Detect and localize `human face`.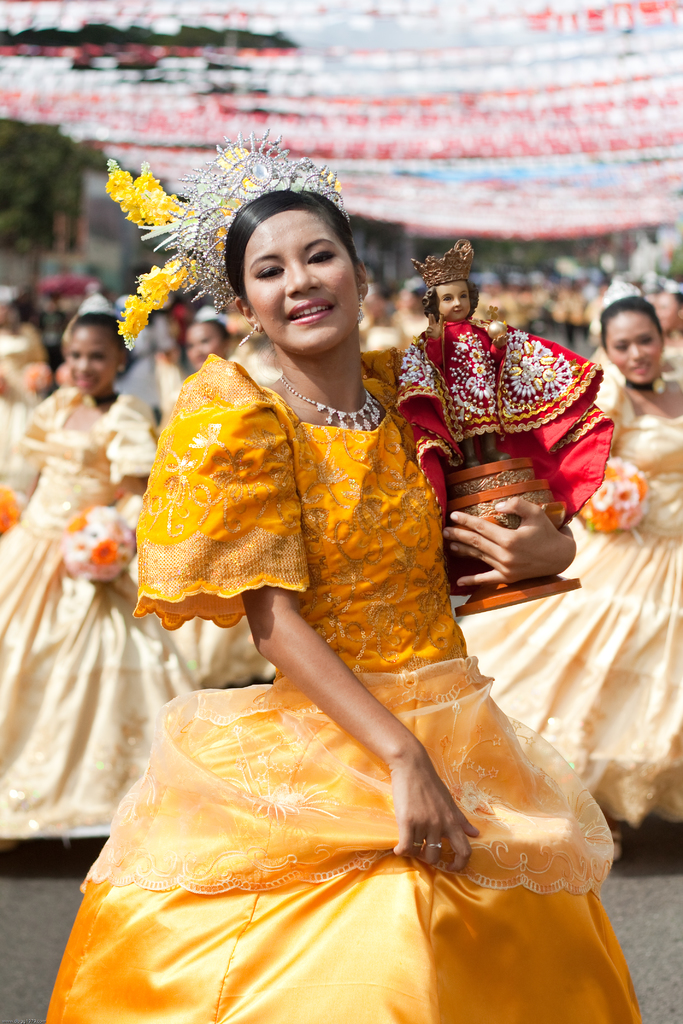
Localized at l=606, t=316, r=664, b=380.
